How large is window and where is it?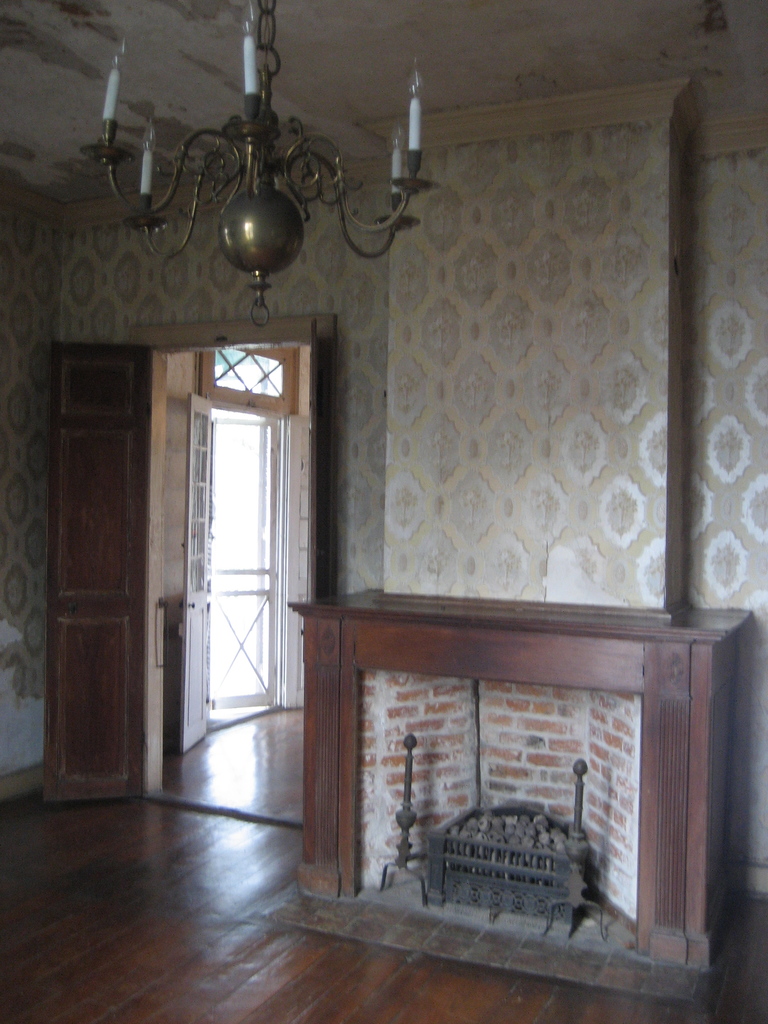
Bounding box: {"left": 193, "top": 340, "right": 304, "bottom": 419}.
